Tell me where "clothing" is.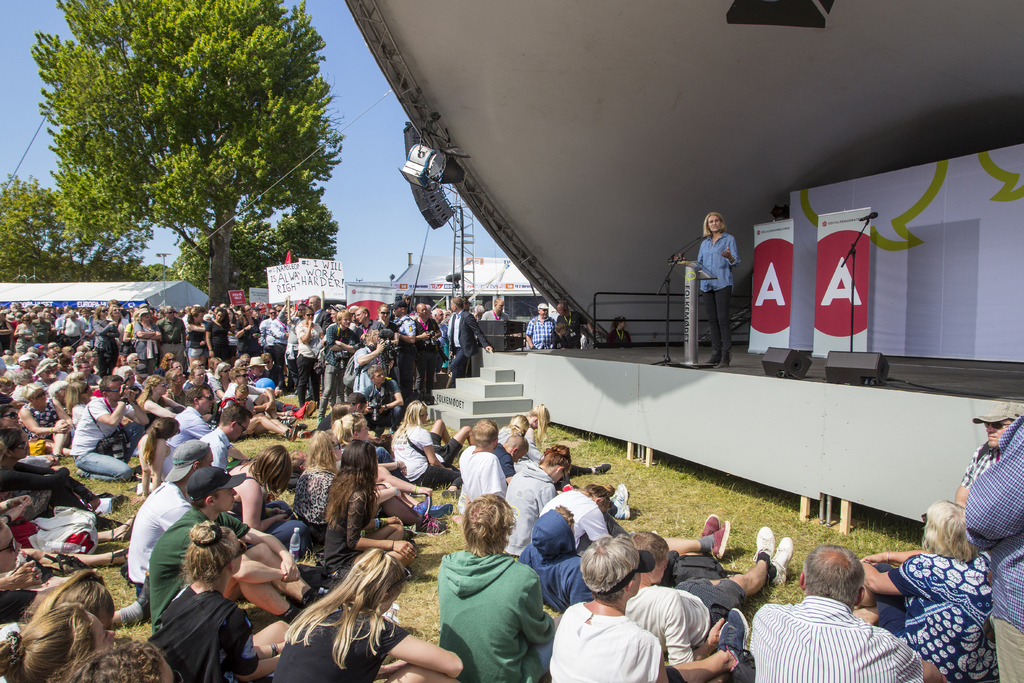
"clothing" is at 742,593,922,682.
